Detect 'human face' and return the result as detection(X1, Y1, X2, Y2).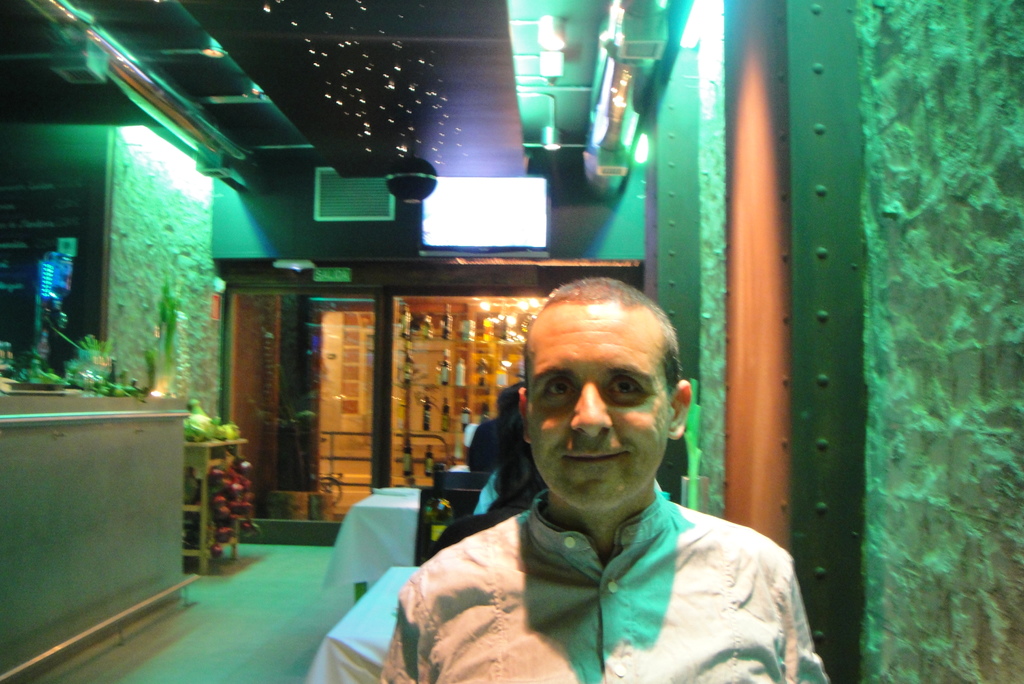
detection(525, 293, 666, 509).
